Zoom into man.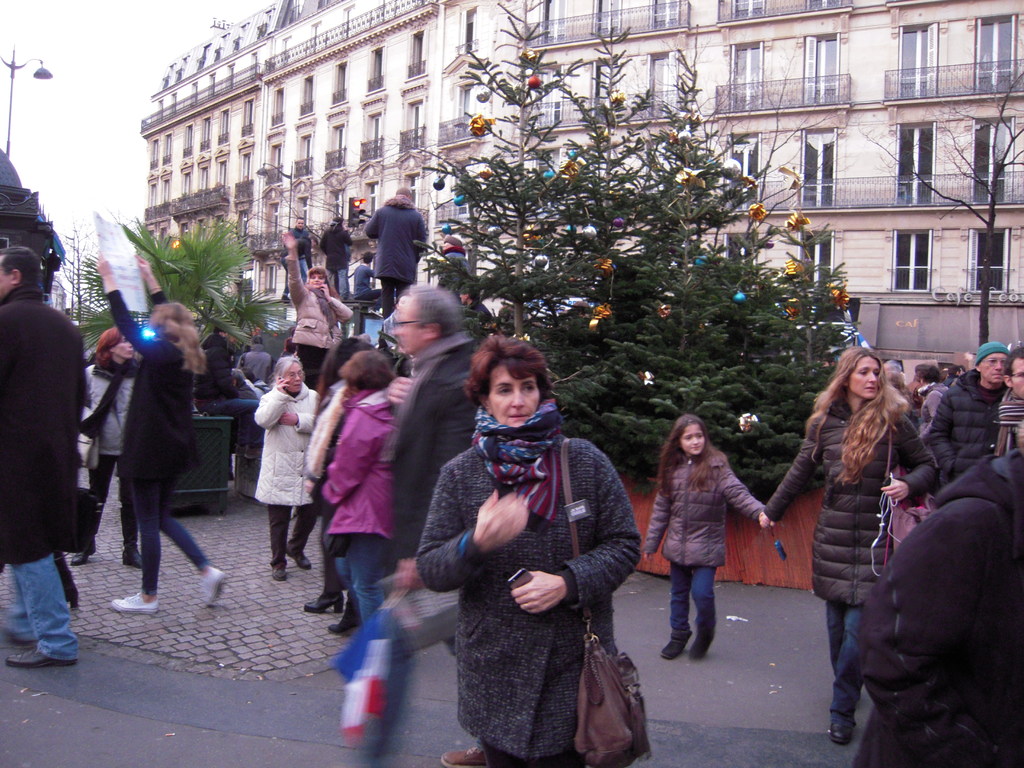
Zoom target: box(375, 283, 499, 762).
